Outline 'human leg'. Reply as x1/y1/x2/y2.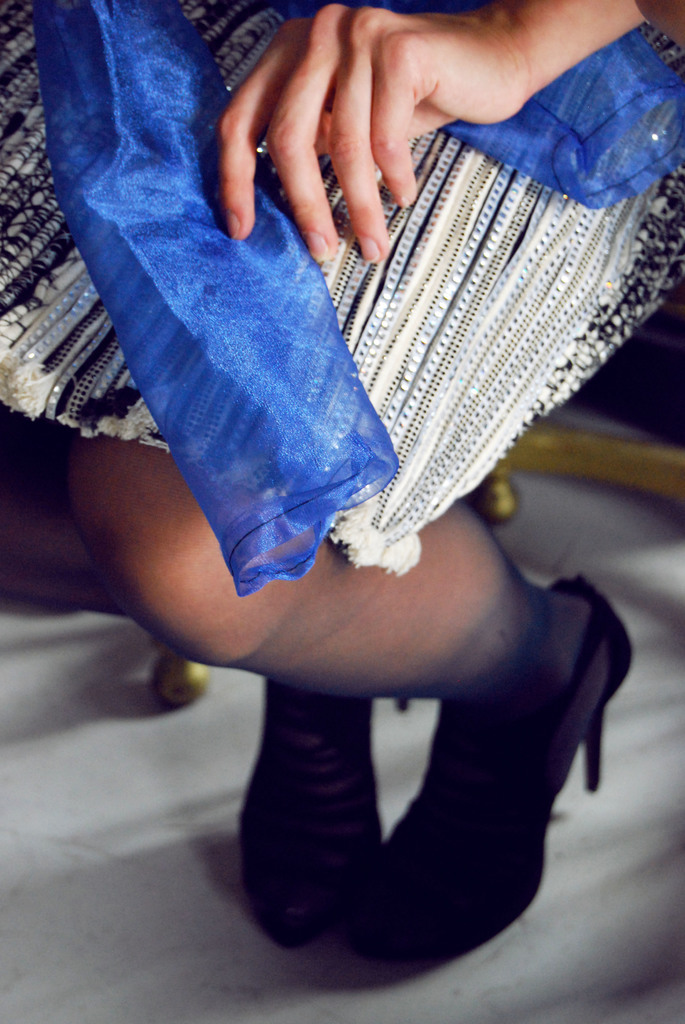
240/692/372/951.
